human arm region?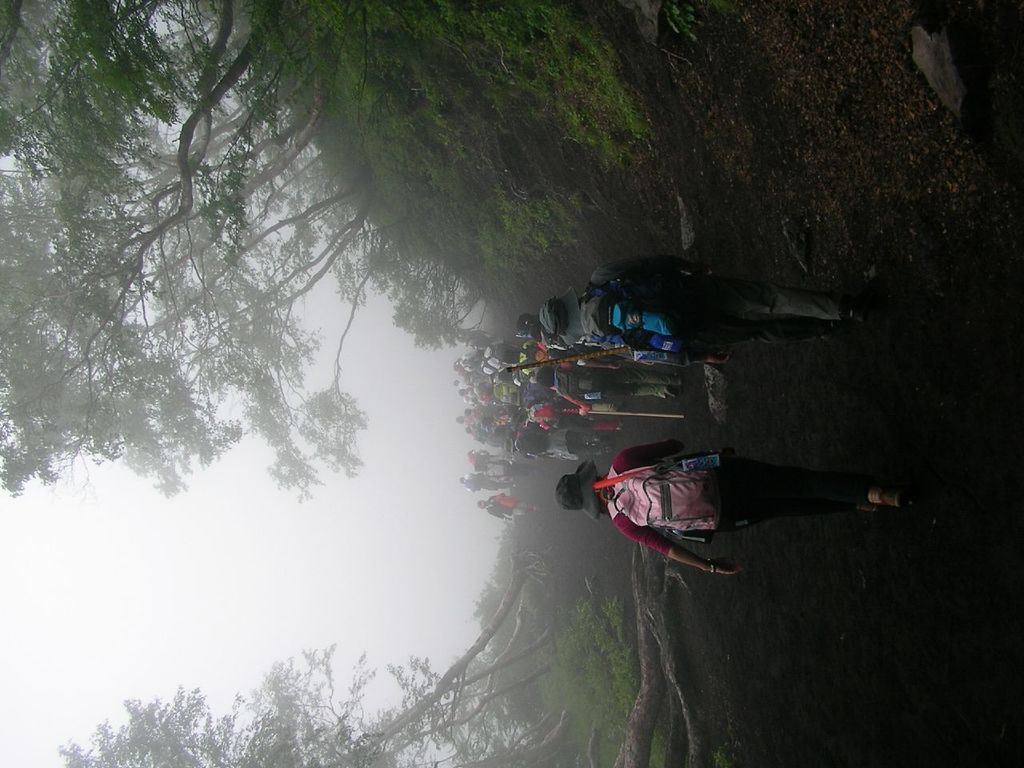
(x1=618, y1=350, x2=726, y2=368)
